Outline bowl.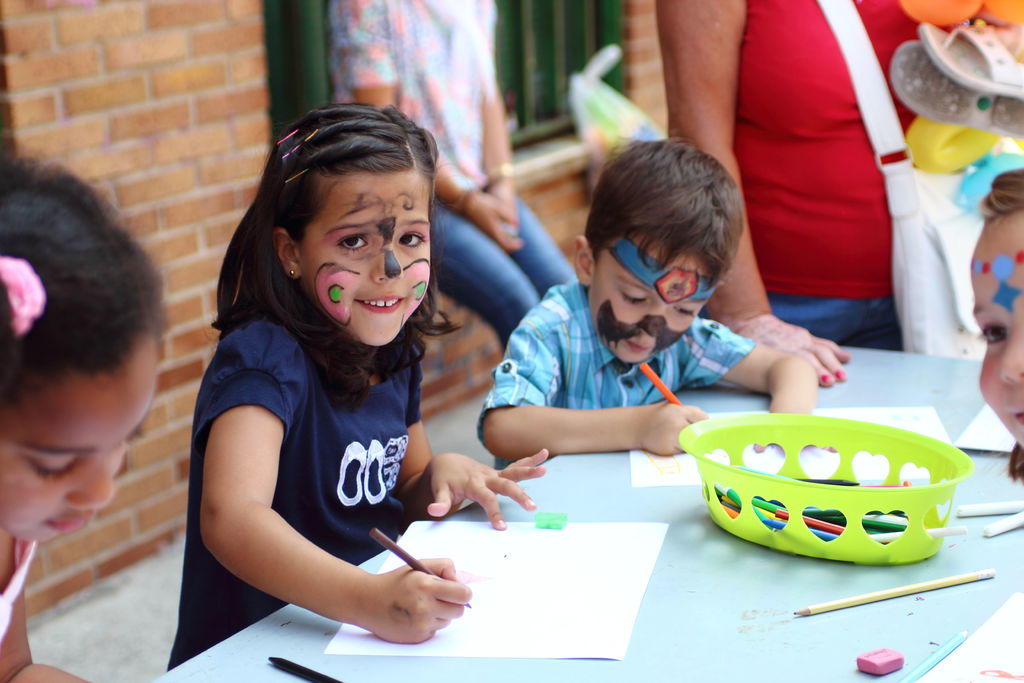
Outline: [675,413,977,560].
